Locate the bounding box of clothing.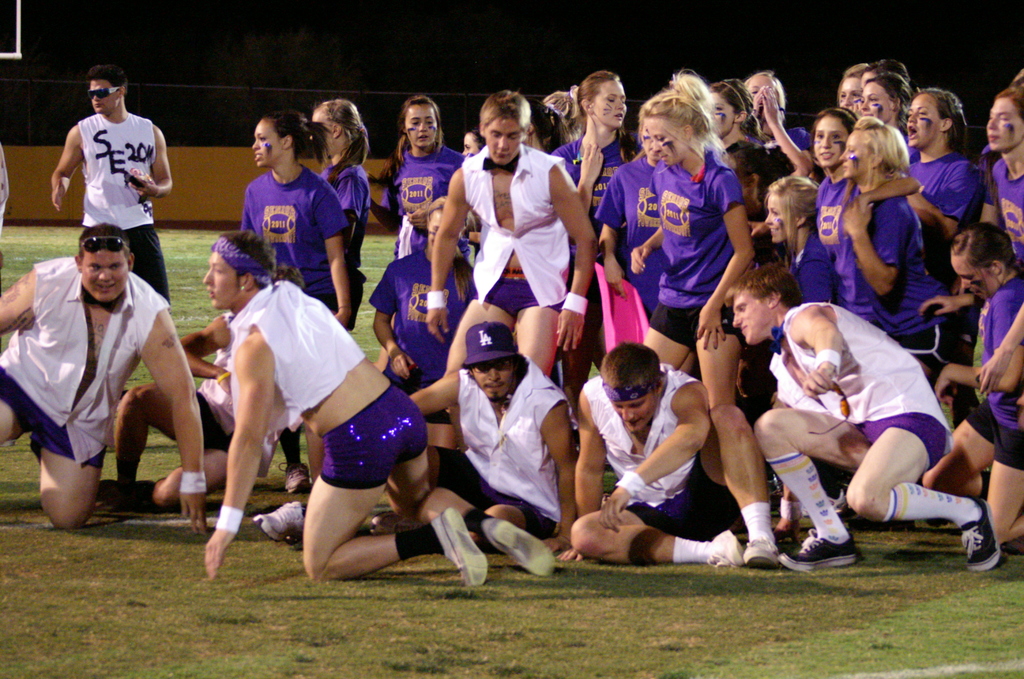
Bounding box: [left=0, top=141, right=11, bottom=296].
